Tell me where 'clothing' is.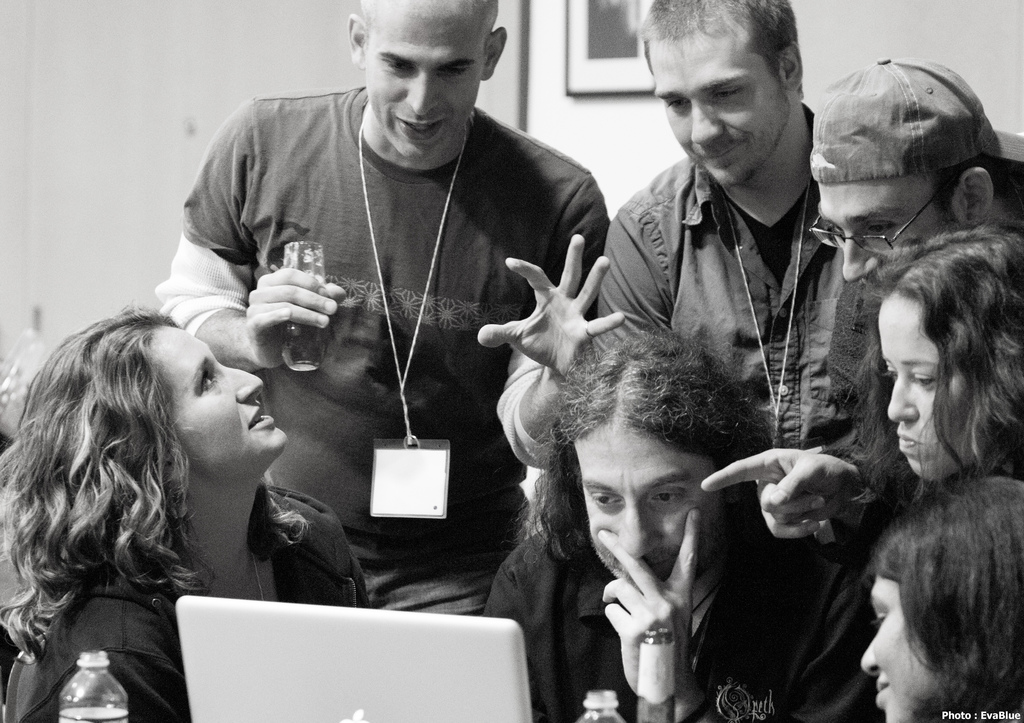
'clothing' is at <bbox>596, 102, 890, 460</bbox>.
